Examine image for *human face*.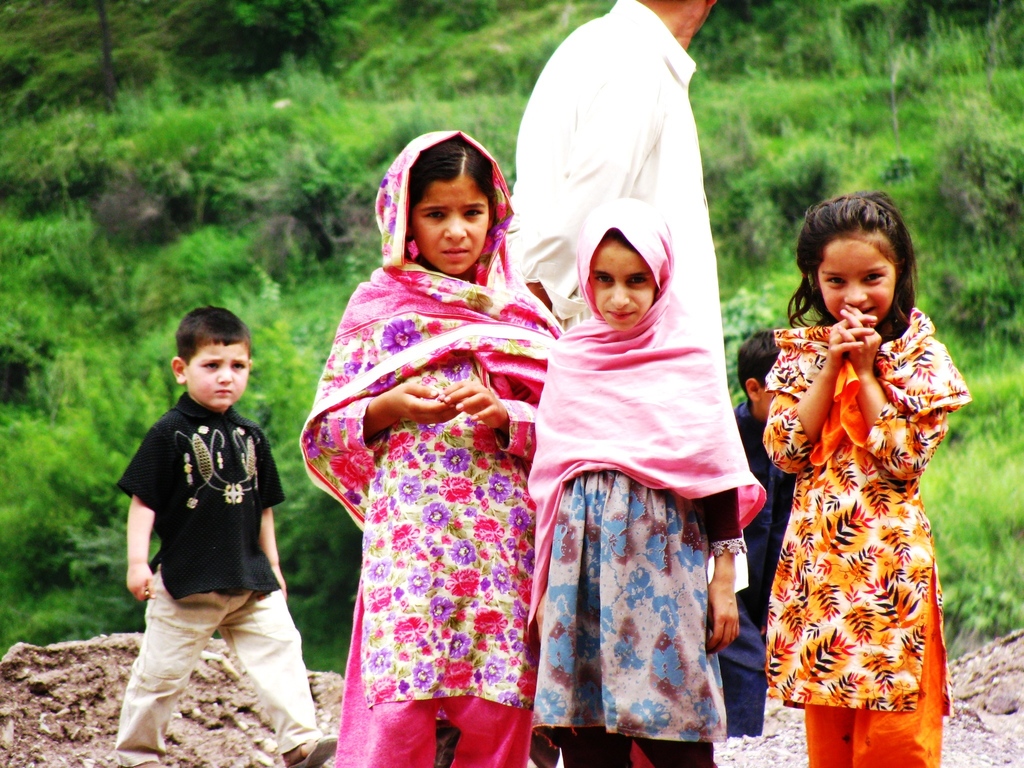
Examination result: (left=186, top=343, right=249, bottom=408).
